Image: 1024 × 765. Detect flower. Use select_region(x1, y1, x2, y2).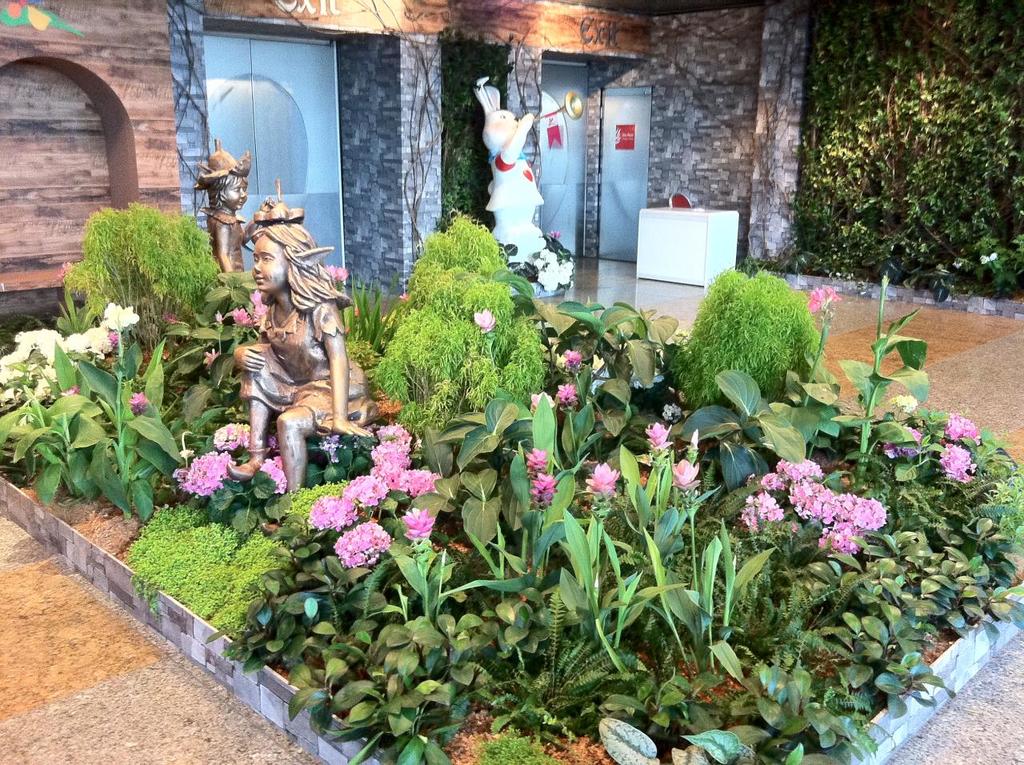
select_region(802, 284, 823, 313).
